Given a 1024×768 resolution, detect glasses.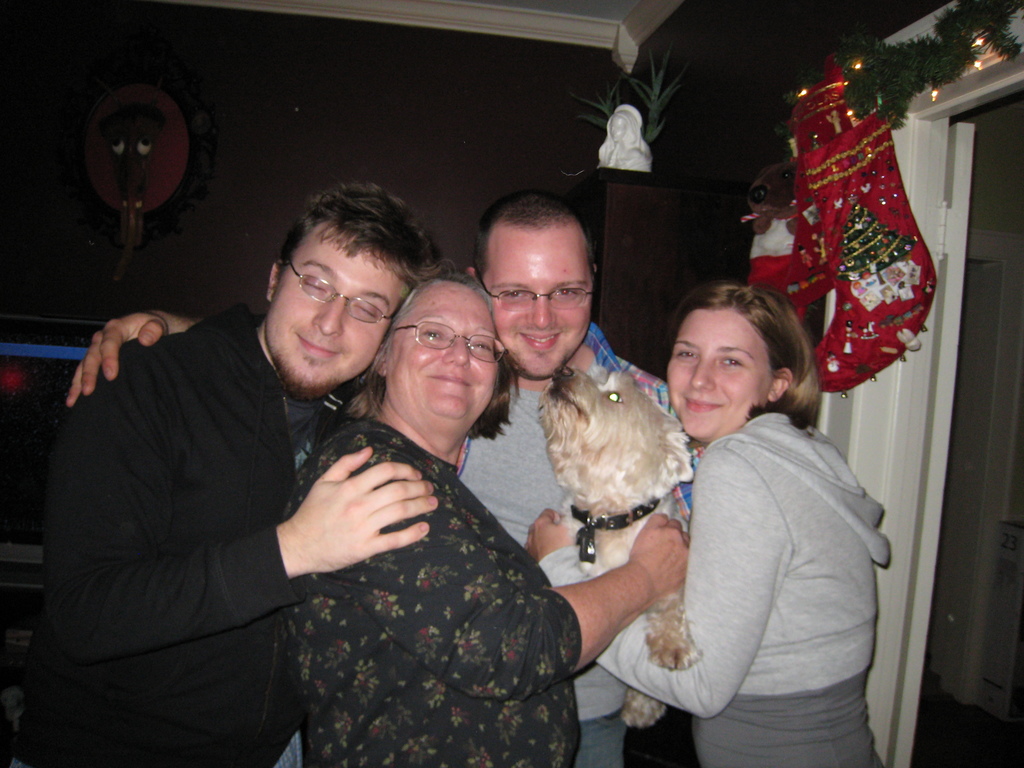
region(291, 259, 401, 312).
